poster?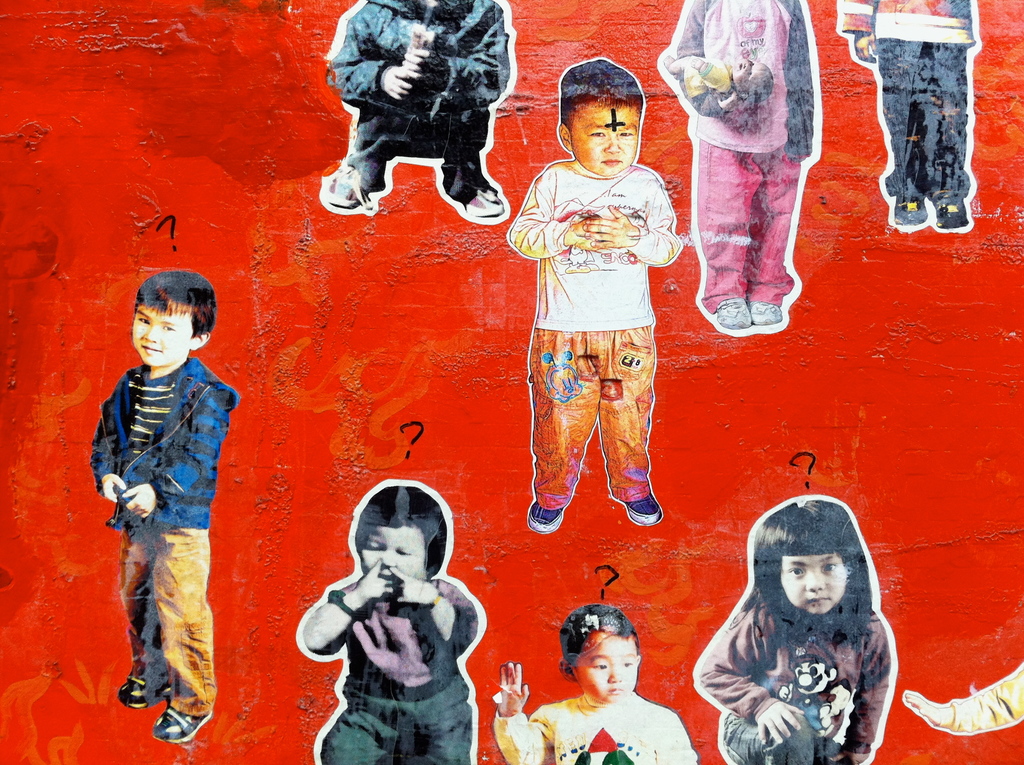
pyautogui.locateOnScreen(294, 482, 484, 764)
